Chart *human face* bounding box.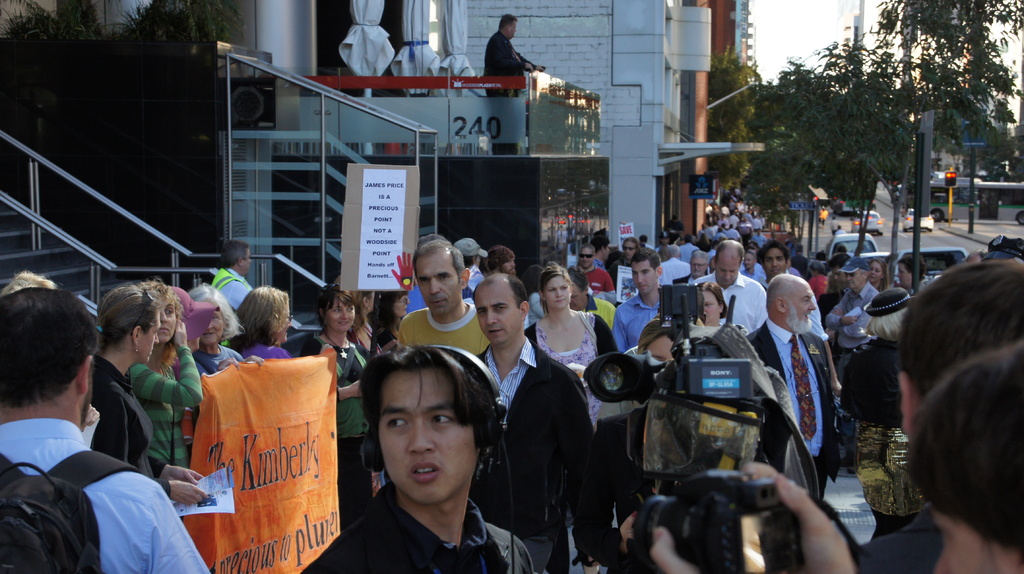
Charted: l=511, t=22, r=516, b=37.
